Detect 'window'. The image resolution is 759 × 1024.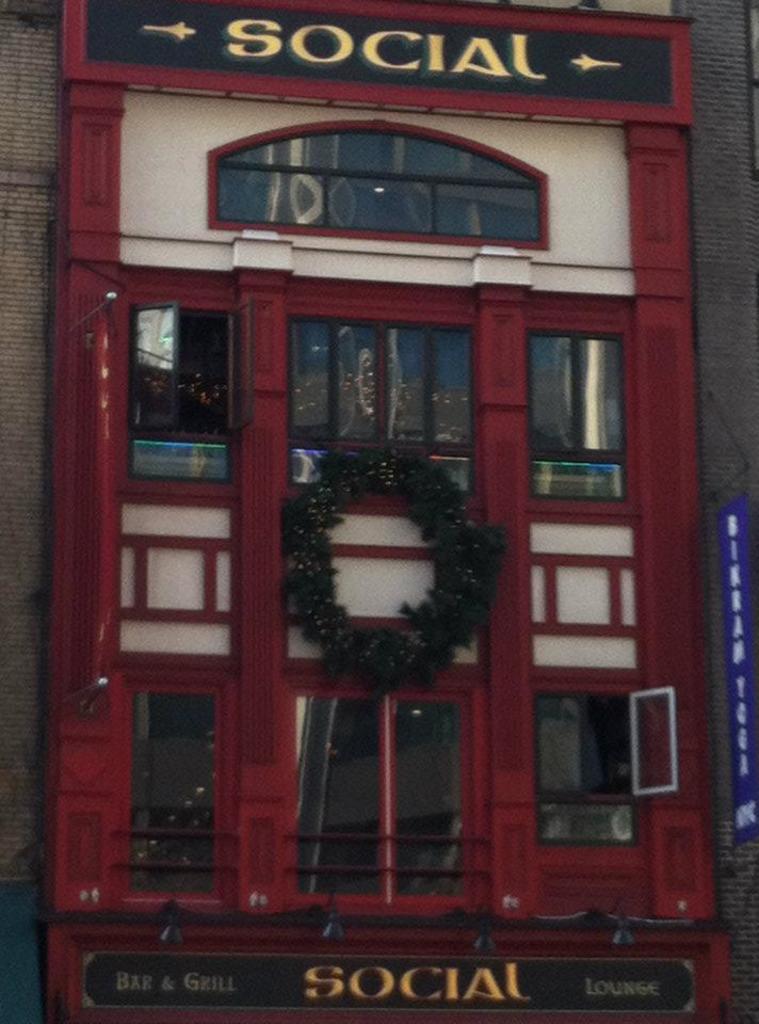
<region>529, 327, 632, 501</region>.
